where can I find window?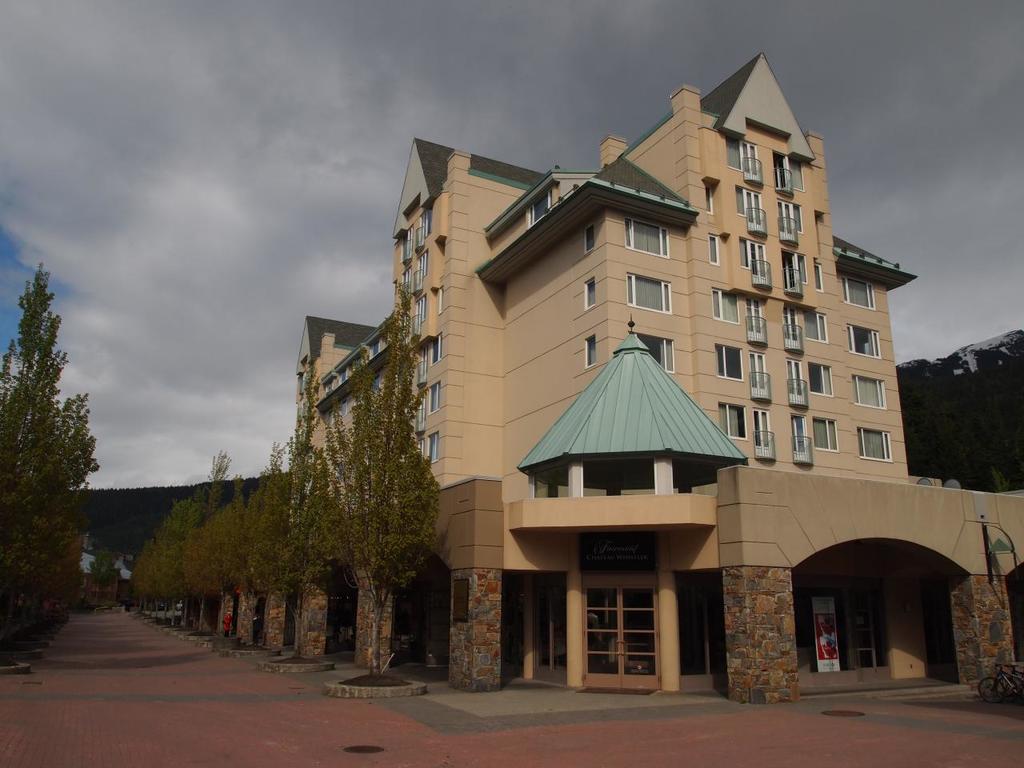
You can find it at bbox=[425, 433, 439, 460].
